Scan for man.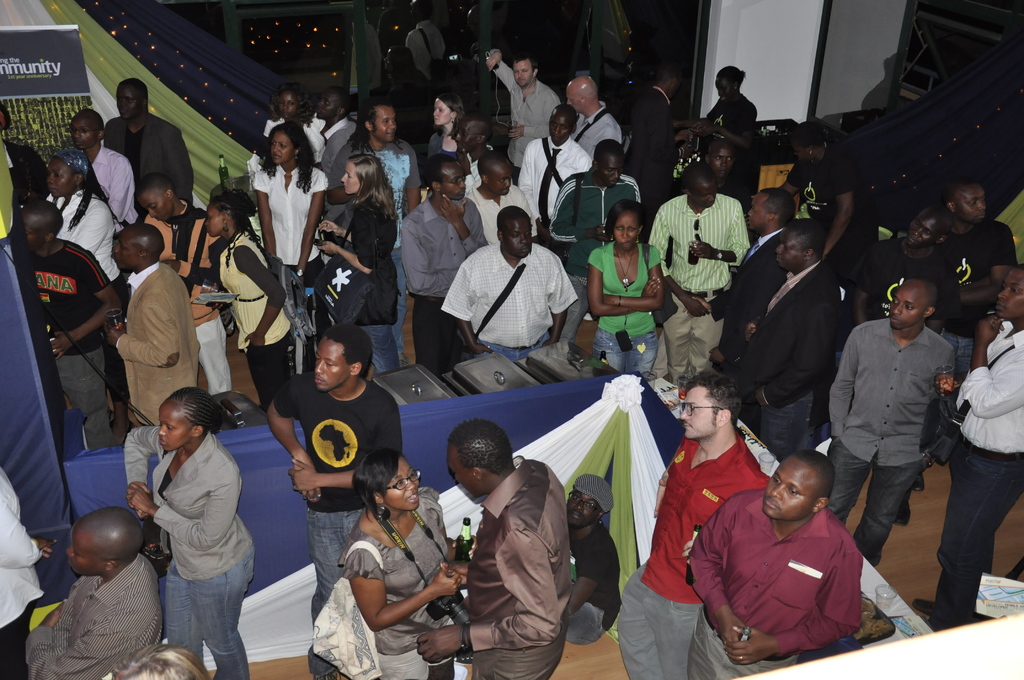
Scan result: x1=564 y1=74 x2=623 y2=154.
